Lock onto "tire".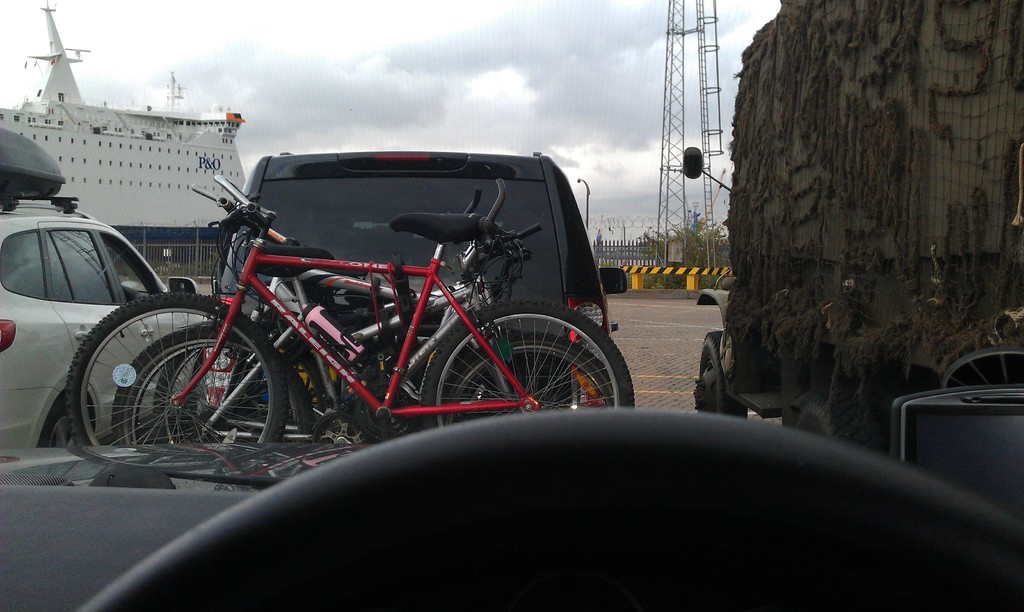
Locked: {"x1": 453, "y1": 353, "x2": 605, "y2": 424}.
